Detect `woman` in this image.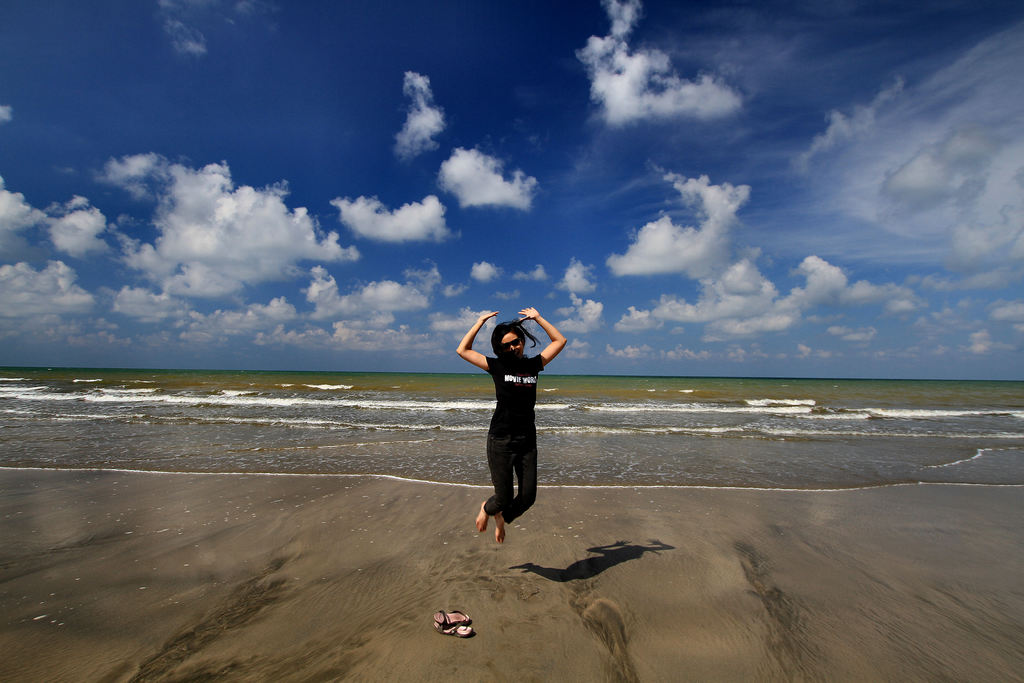
Detection: detection(455, 296, 572, 550).
